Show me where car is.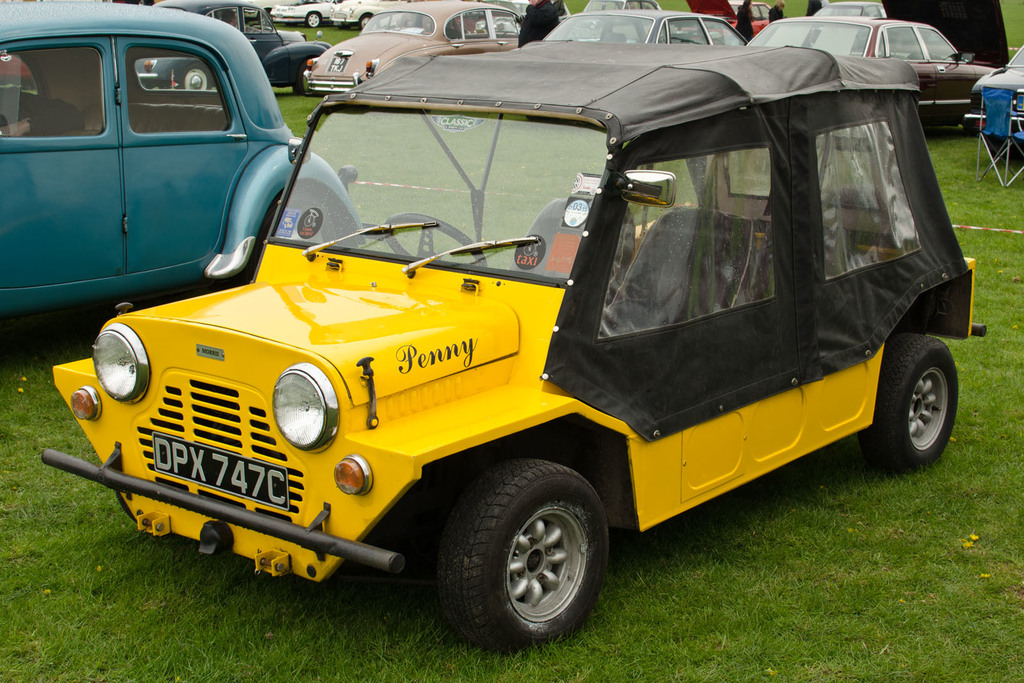
car is at region(737, 11, 1000, 126).
